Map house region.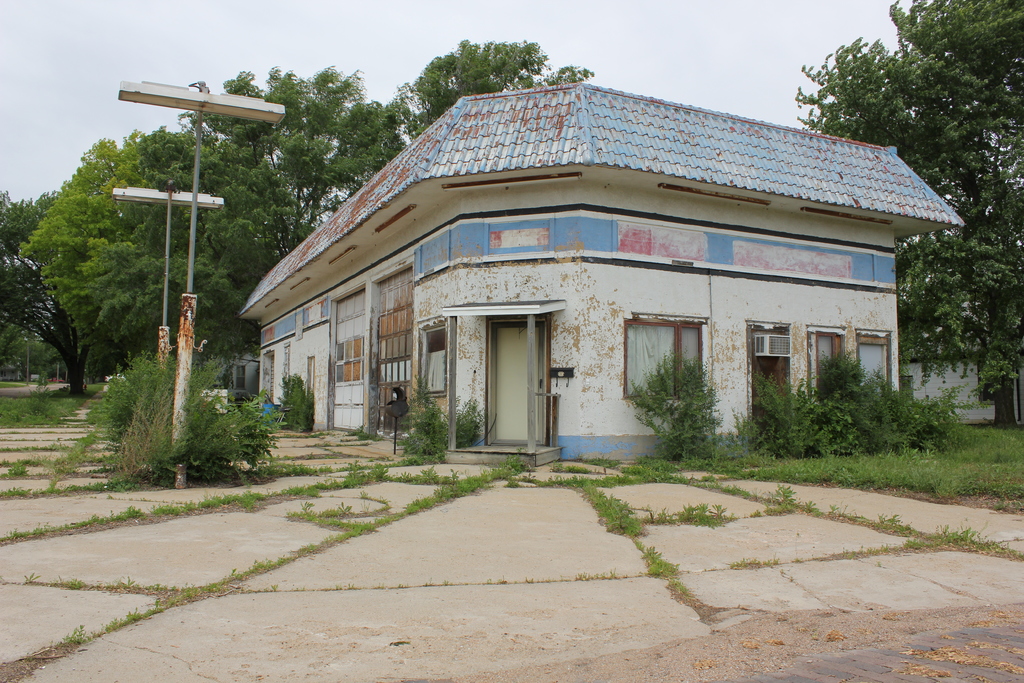
Mapped to l=243, t=67, r=915, b=487.
